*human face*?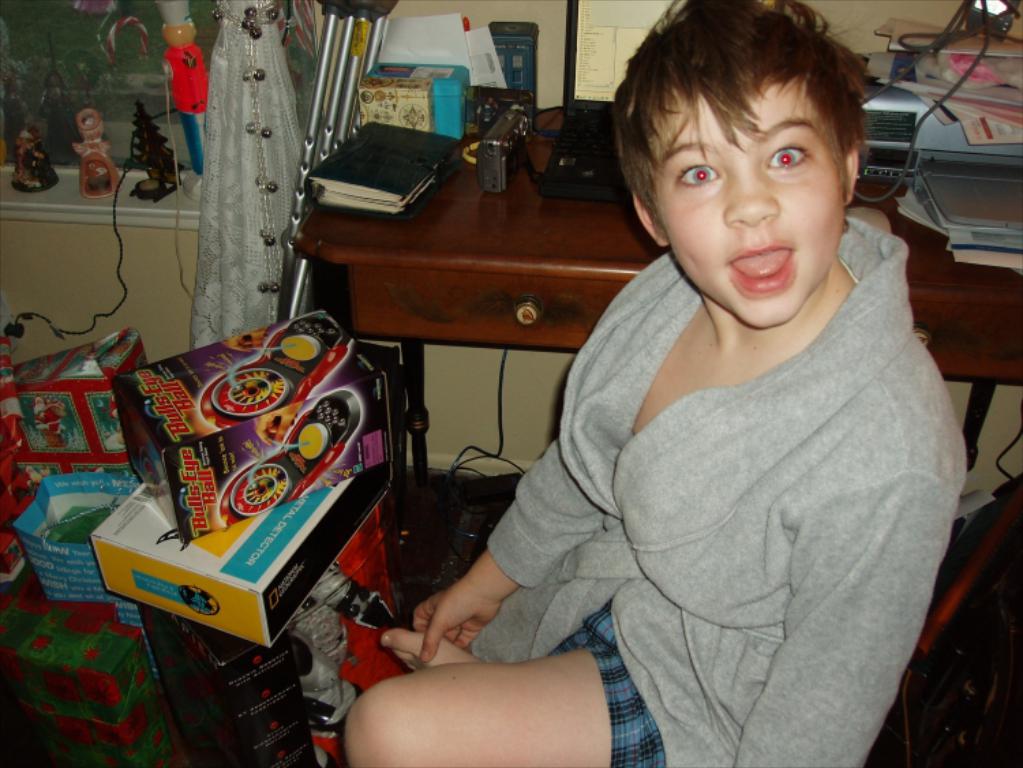
Rect(648, 68, 851, 334)
